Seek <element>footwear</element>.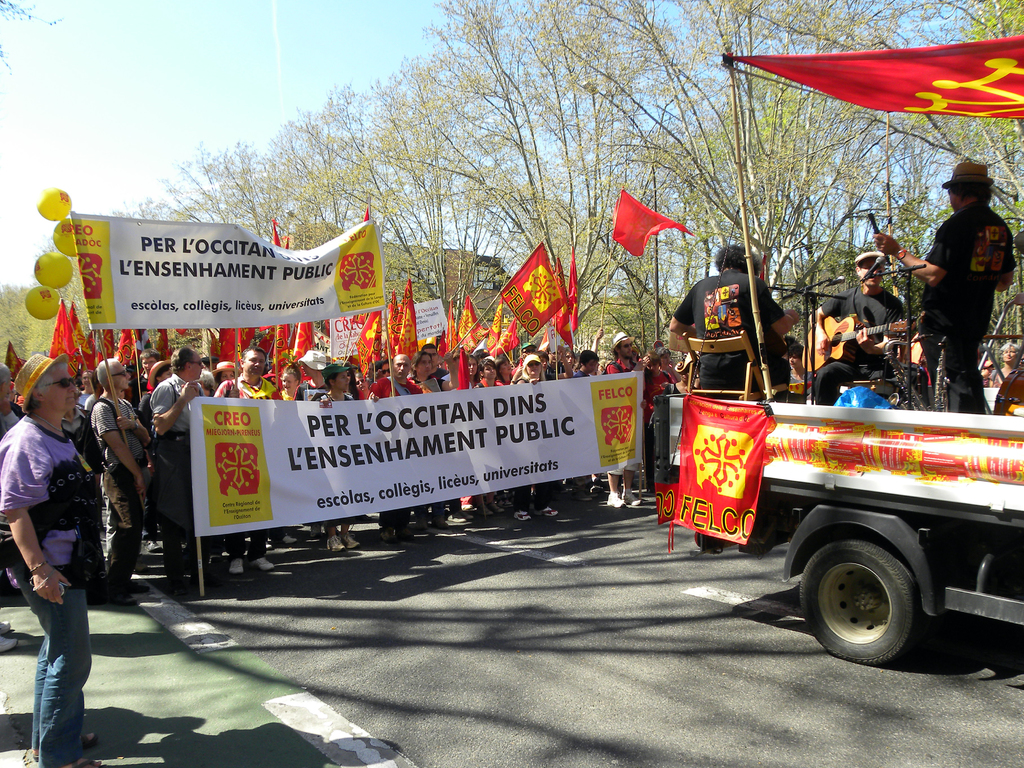
pyautogui.locateOnScreen(349, 535, 360, 545).
